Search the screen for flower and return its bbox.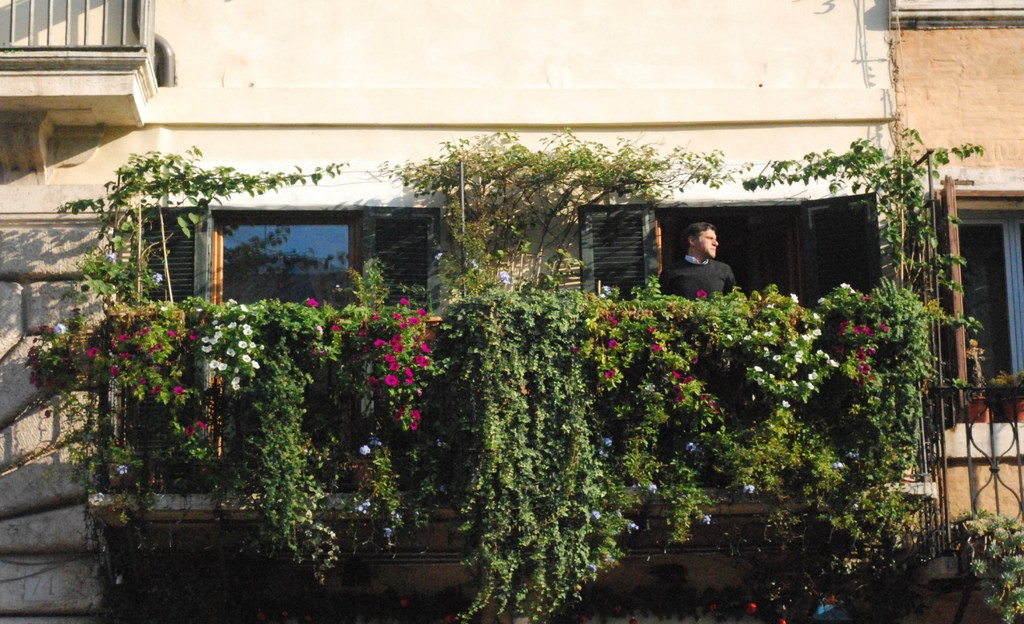
Found: left=497, top=270, right=512, bottom=283.
